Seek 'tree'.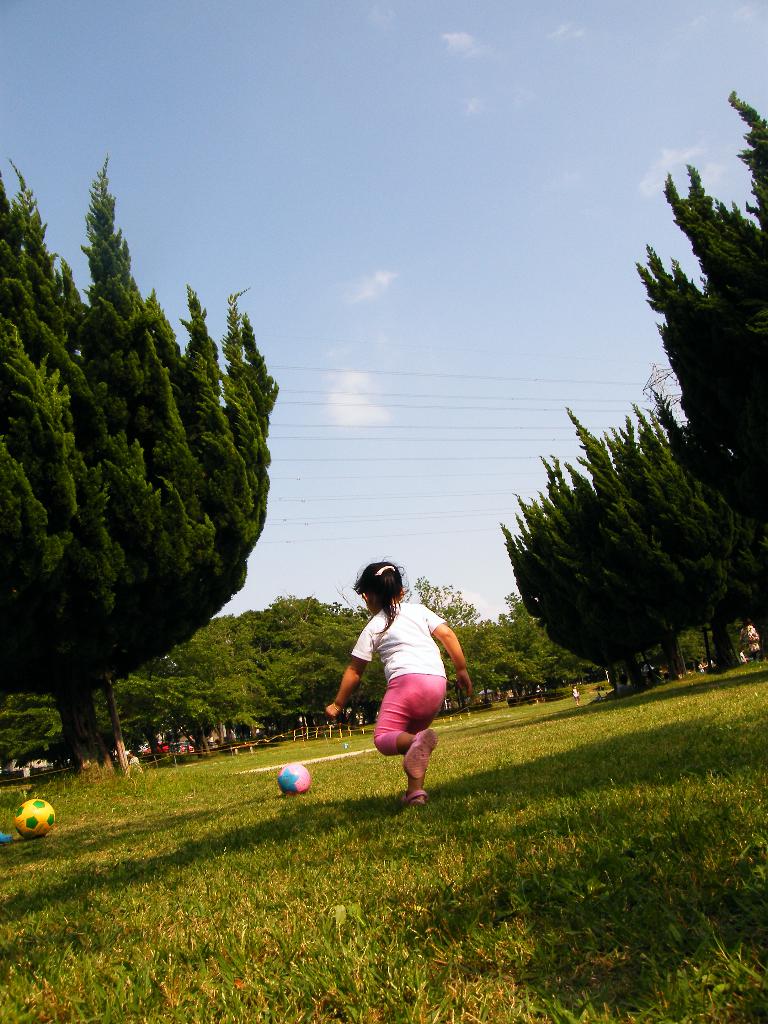
(505, 476, 671, 694).
